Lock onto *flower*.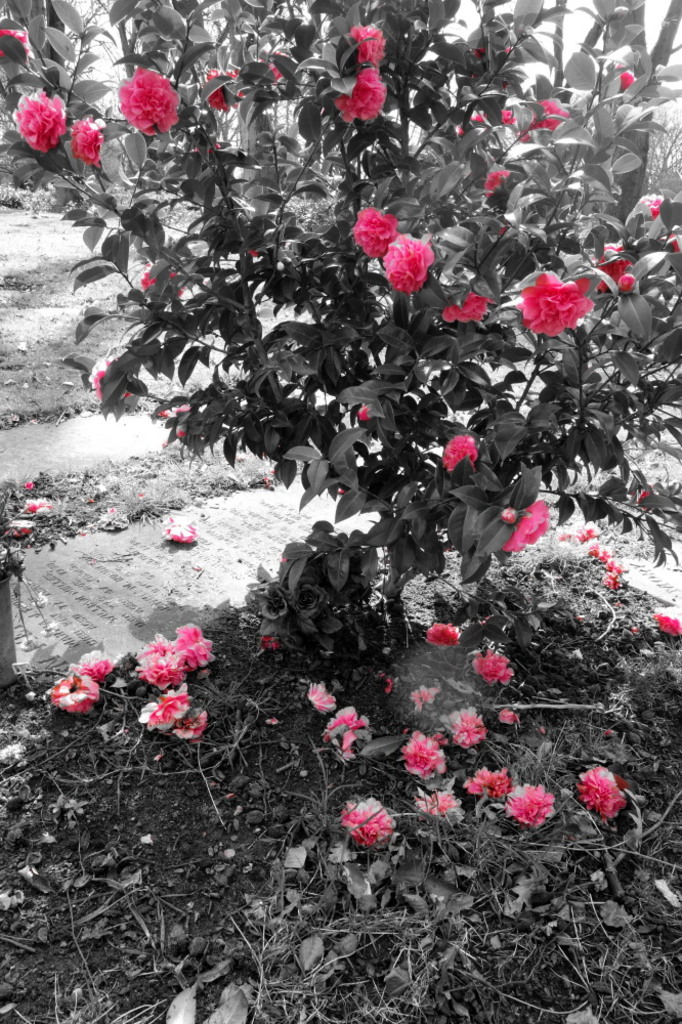
Locked: (x1=397, y1=727, x2=451, y2=781).
